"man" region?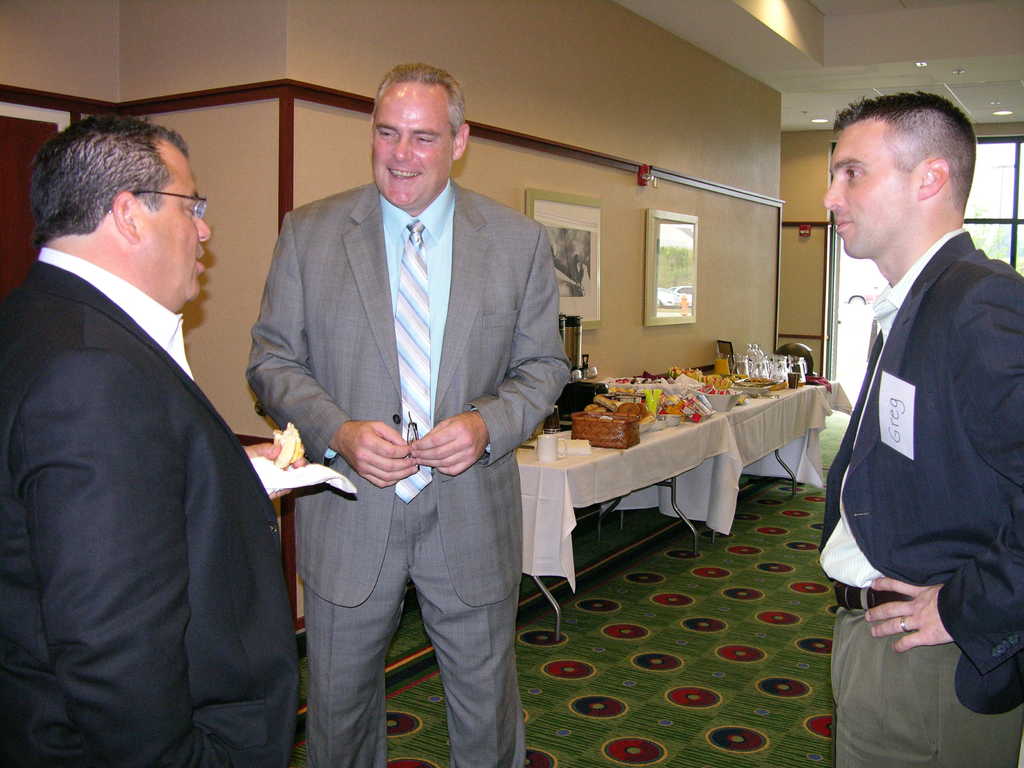
[6,77,294,753]
